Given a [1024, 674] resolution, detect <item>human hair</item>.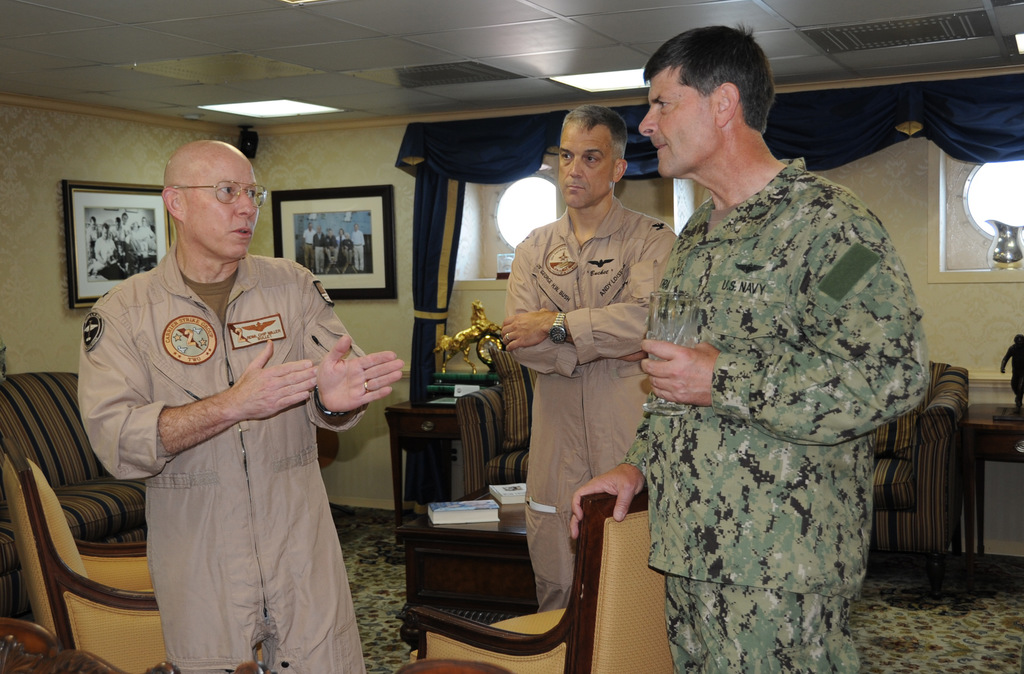
BBox(651, 32, 776, 130).
